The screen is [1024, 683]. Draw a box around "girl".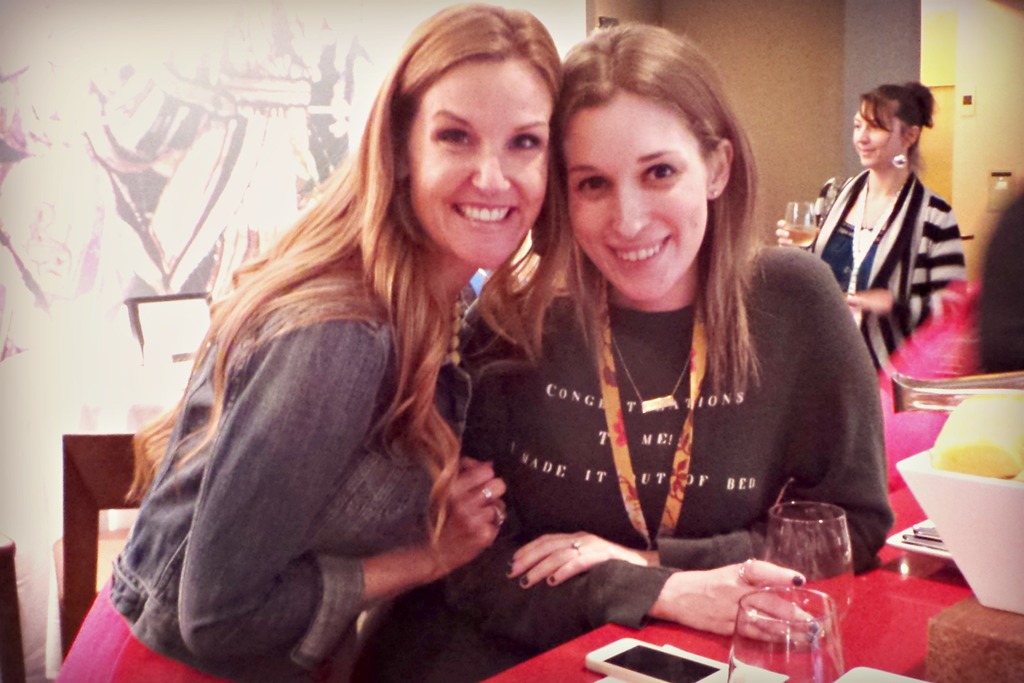
<bbox>772, 80, 966, 378</bbox>.
